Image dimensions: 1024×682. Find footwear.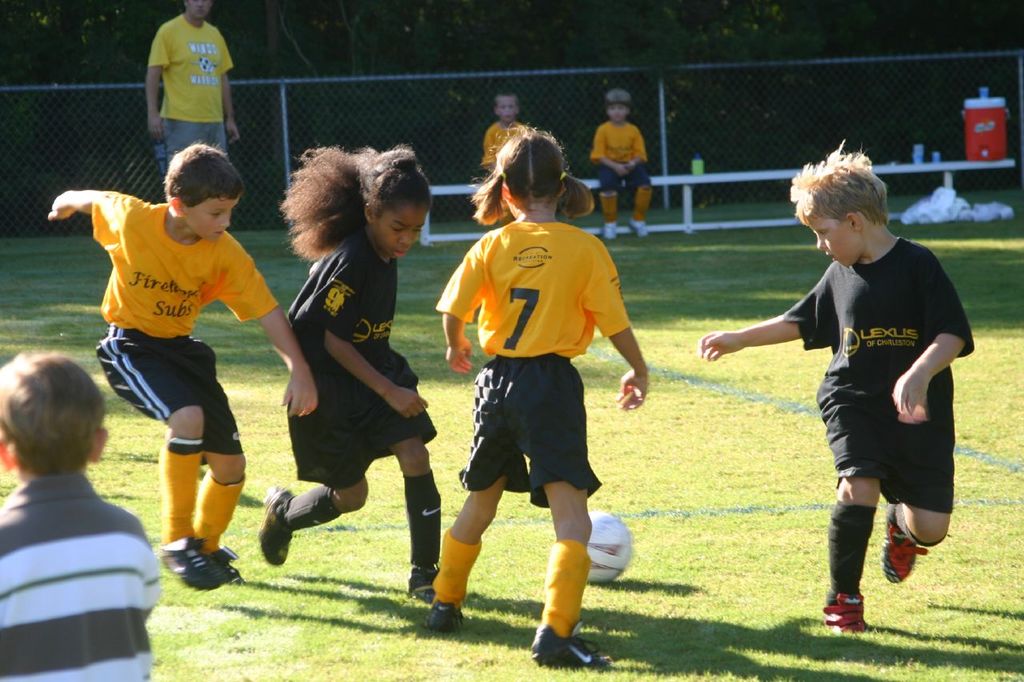
BBox(631, 220, 642, 237).
